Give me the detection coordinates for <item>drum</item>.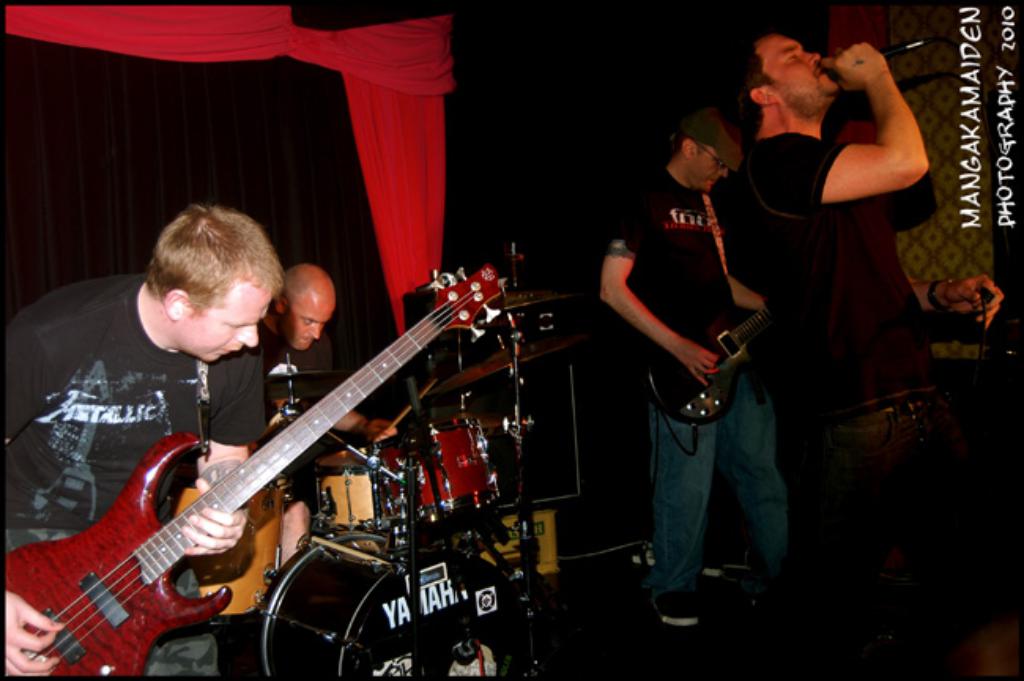
369,418,501,523.
